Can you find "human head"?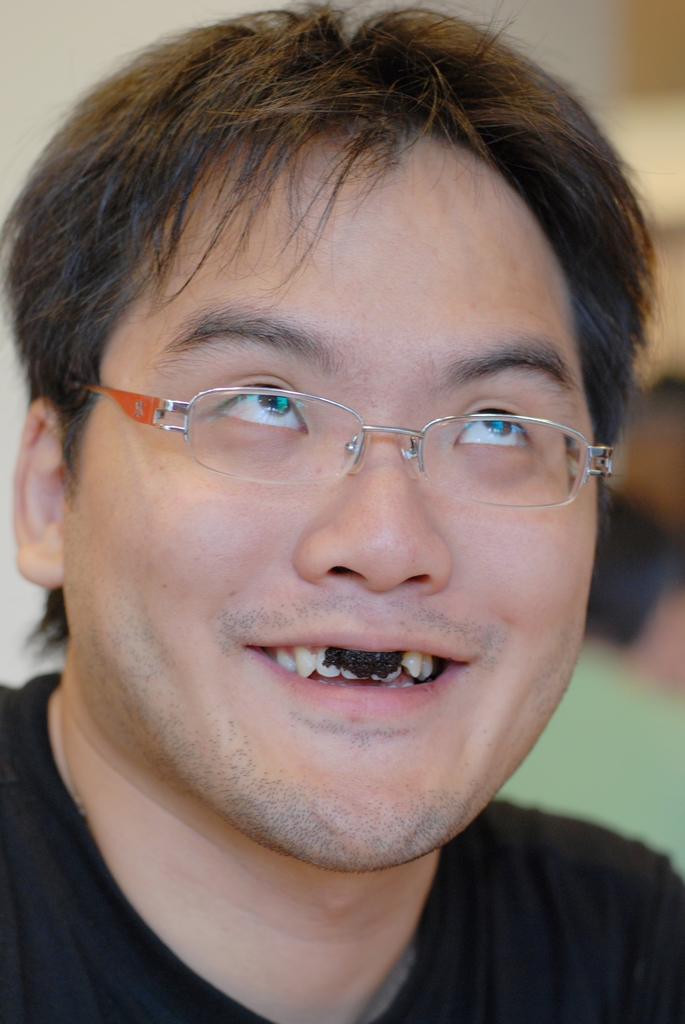
Yes, bounding box: [0,0,668,876].
